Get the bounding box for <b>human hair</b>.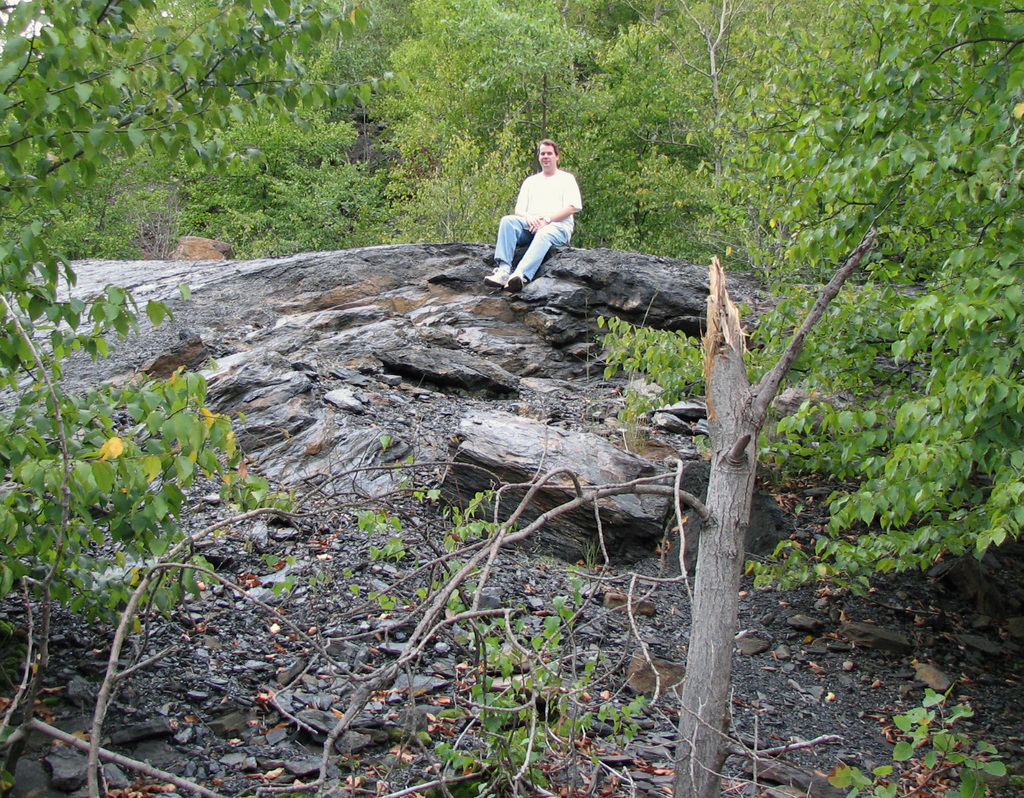
crop(533, 137, 558, 153).
